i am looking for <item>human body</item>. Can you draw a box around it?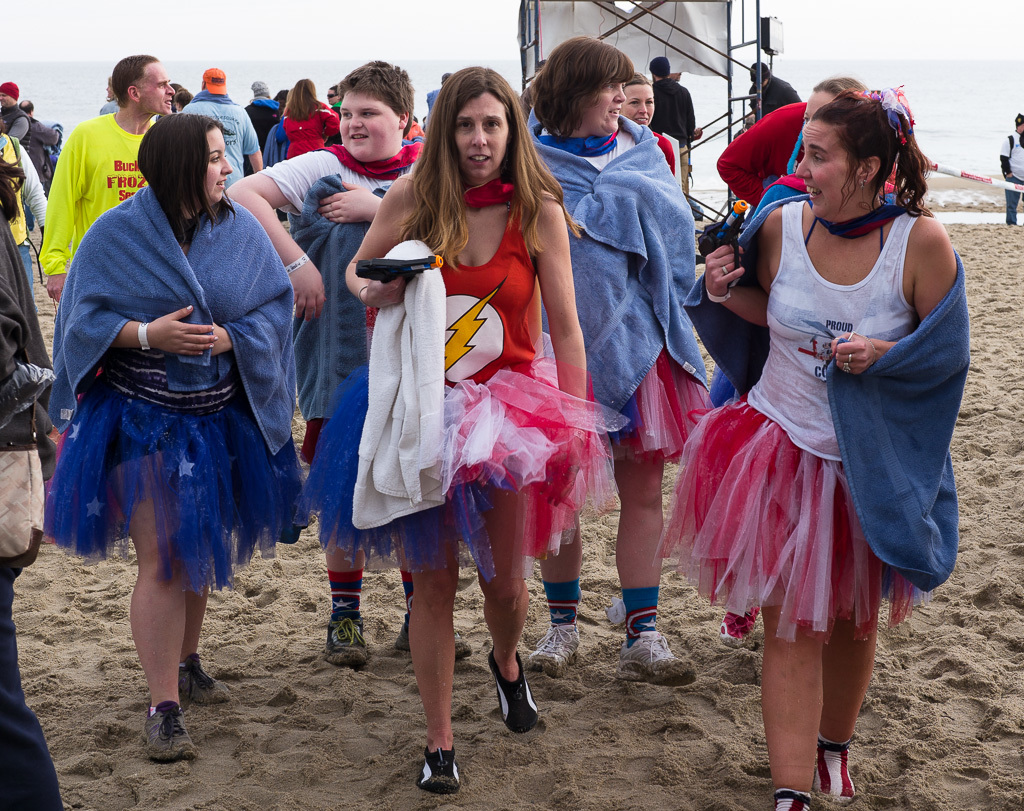
Sure, the bounding box is detection(39, 102, 290, 739).
